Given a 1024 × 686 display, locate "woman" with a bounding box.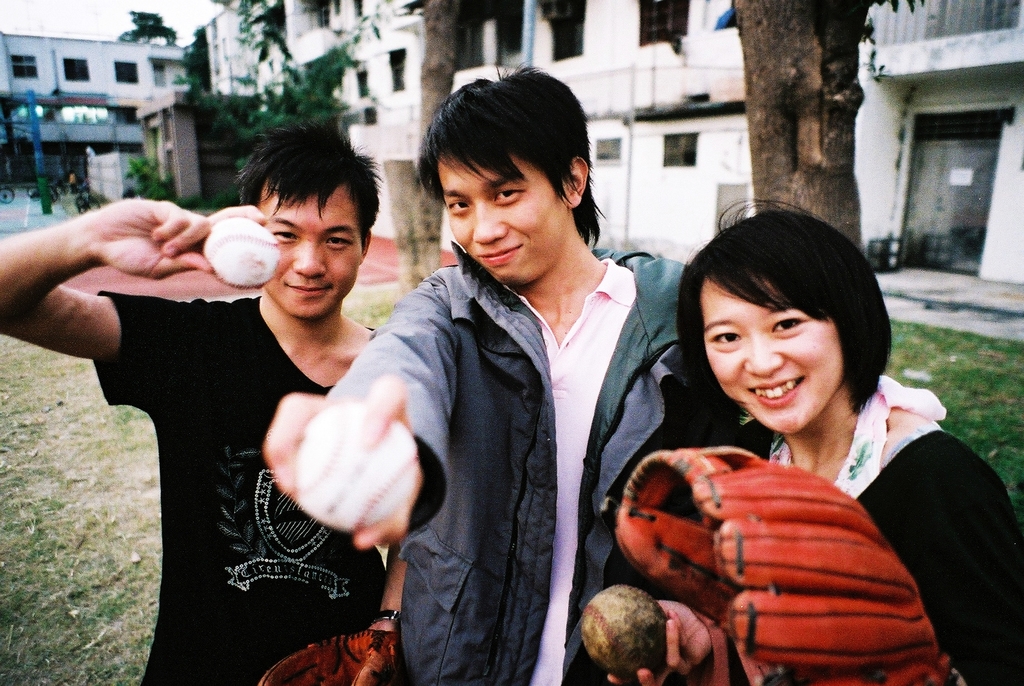
Located: select_region(621, 206, 1000, 674).
